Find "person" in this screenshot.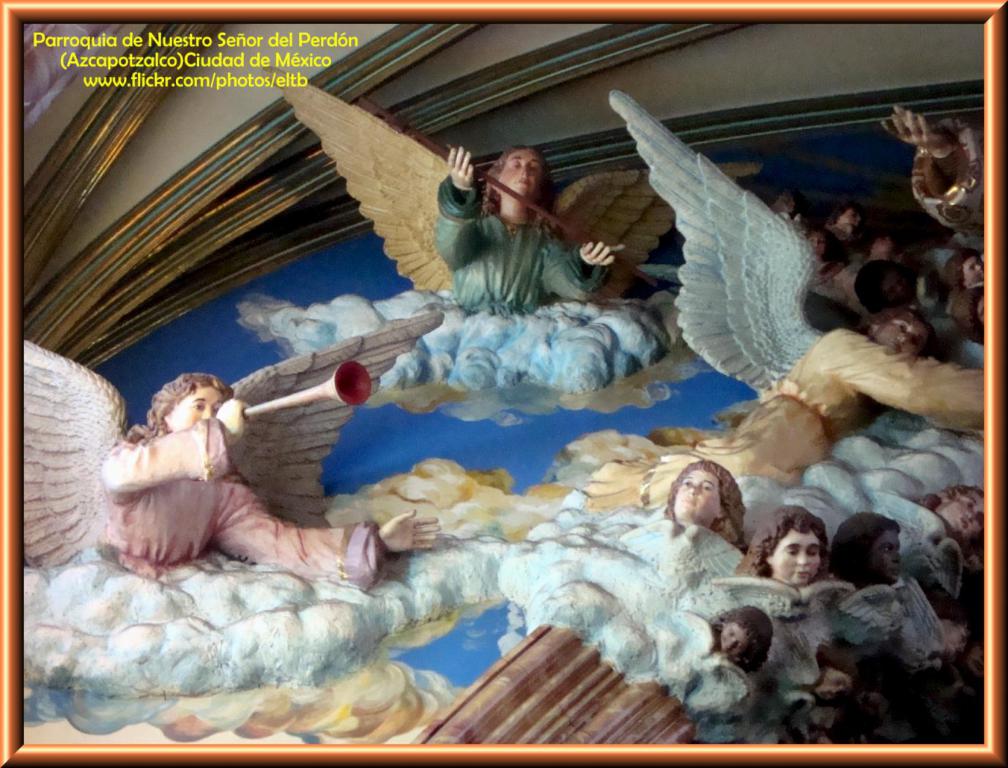
The bounding box for "person" is [left=730, top=501, right=833, bottom=600].
